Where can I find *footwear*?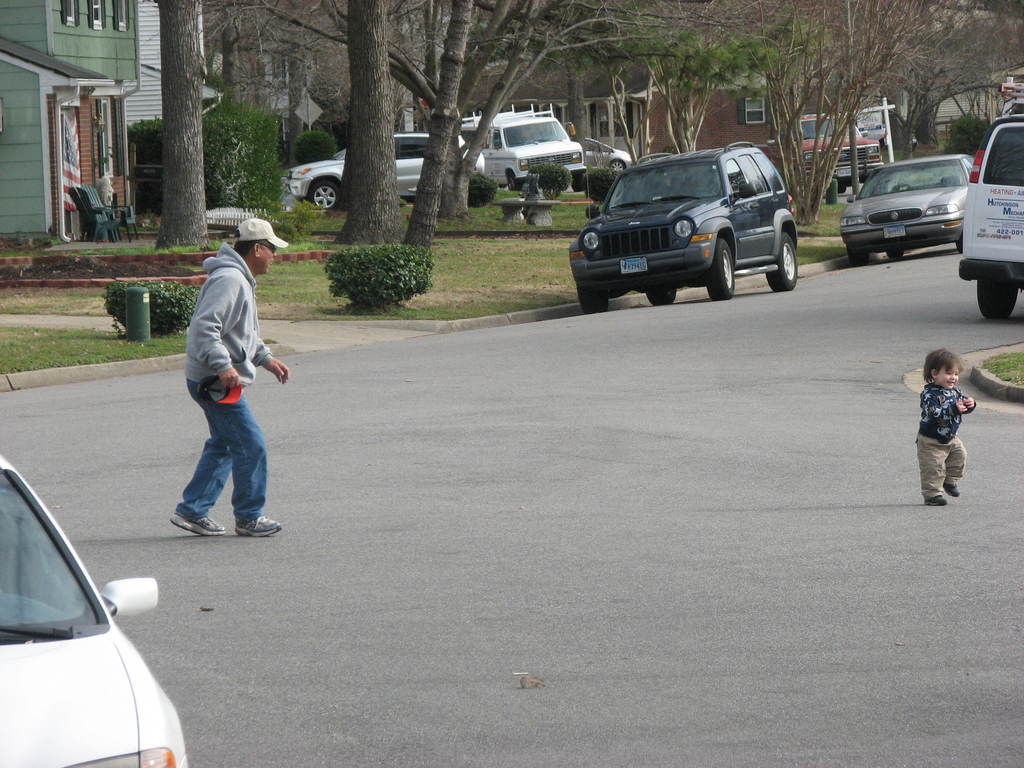
You can find it at left=943, top=487, right=961, bottom=497.
